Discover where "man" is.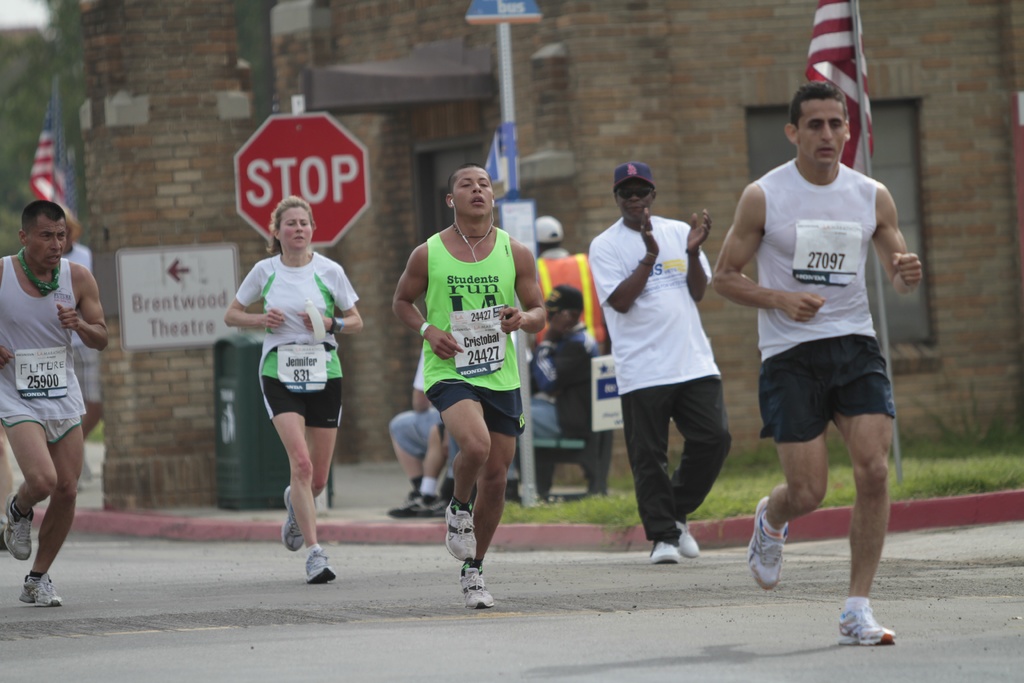
Discovered at select_region(592, 161, 735, 561).
